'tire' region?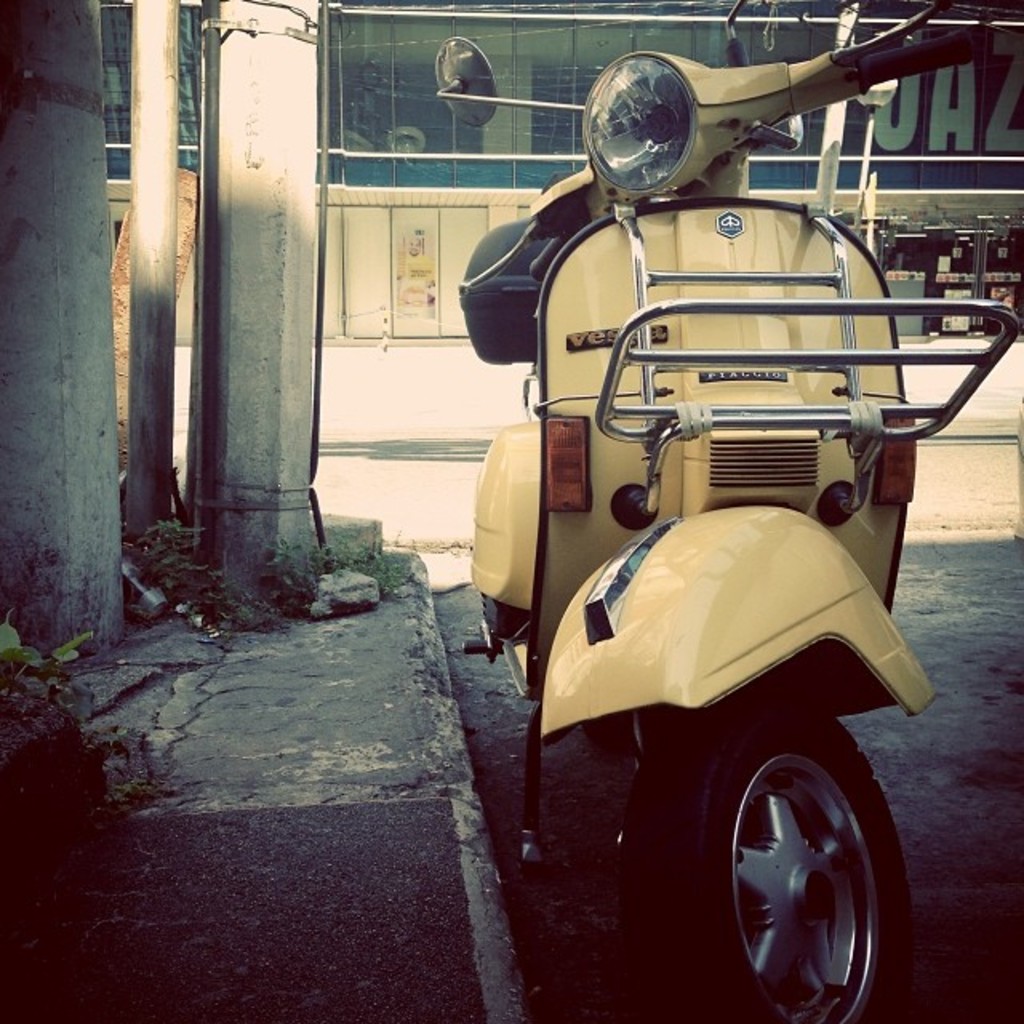
locate(690, 688, 915, 1010)
